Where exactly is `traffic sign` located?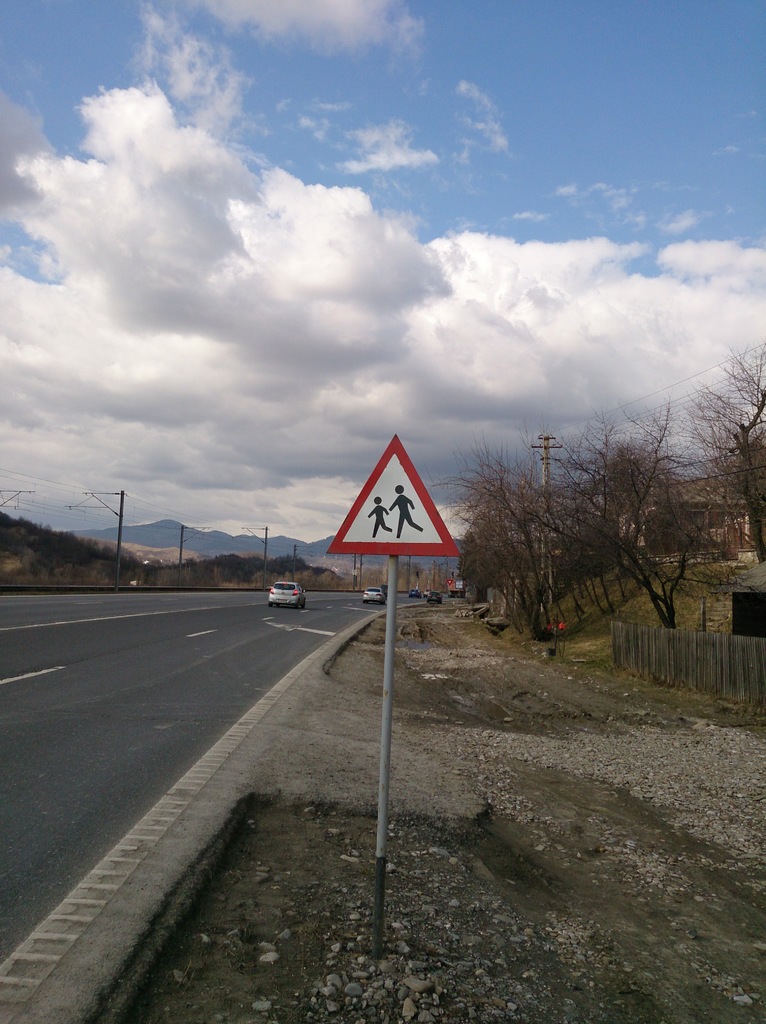
Its bounding box is bbox(327, 433, 465, 559).
